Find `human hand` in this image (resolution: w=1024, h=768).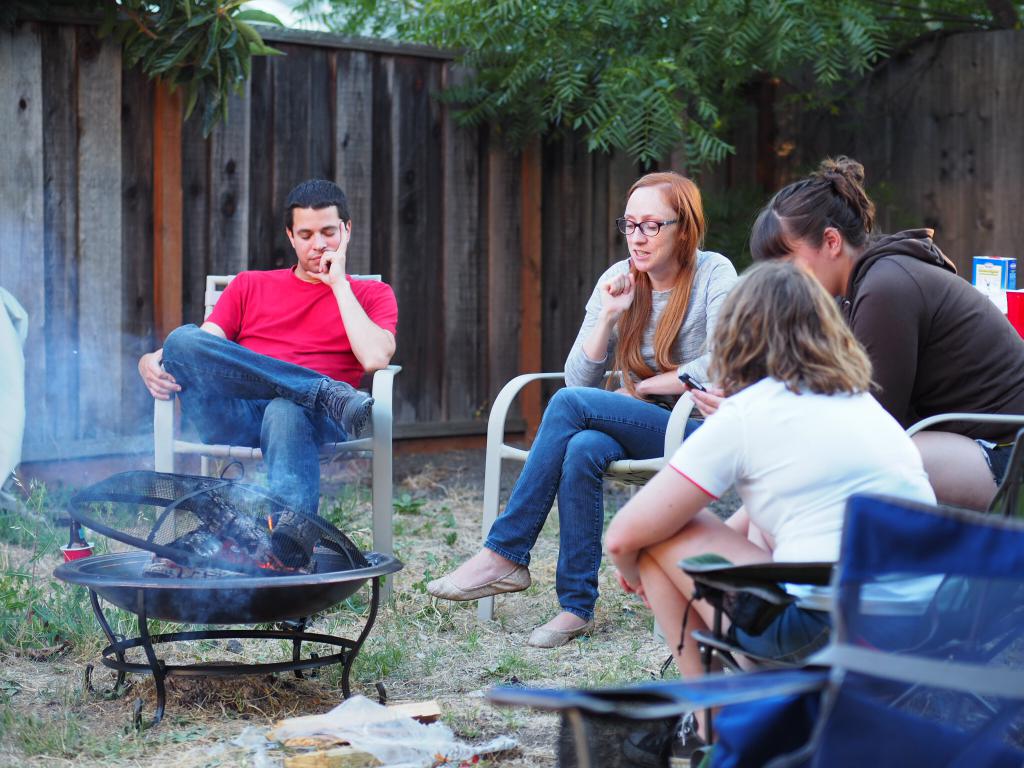
bbox=[687, 388, 723, 421].
